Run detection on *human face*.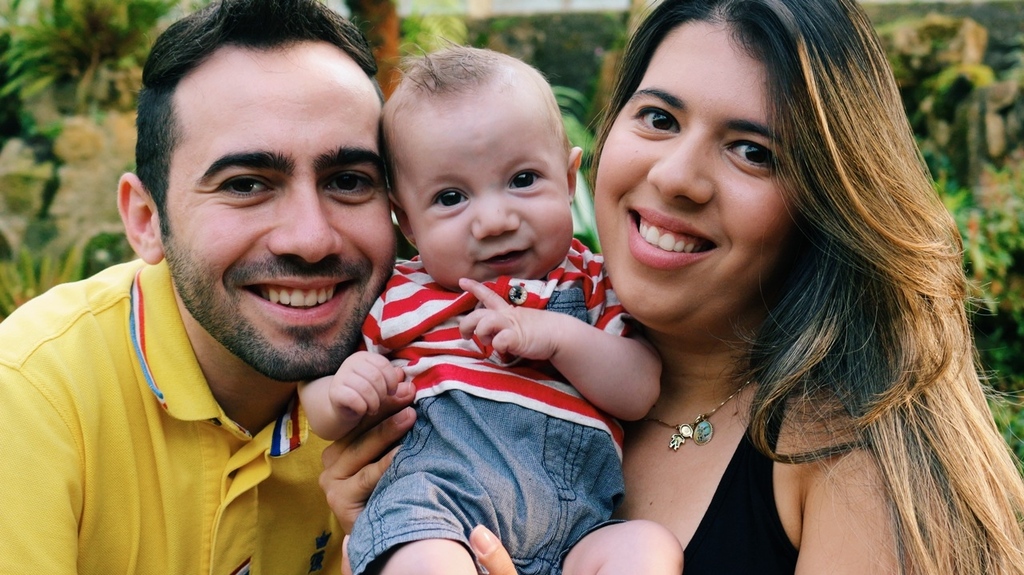
Result: {"left": 383, "top": 71, "right": 572, "bottom": 294}.
